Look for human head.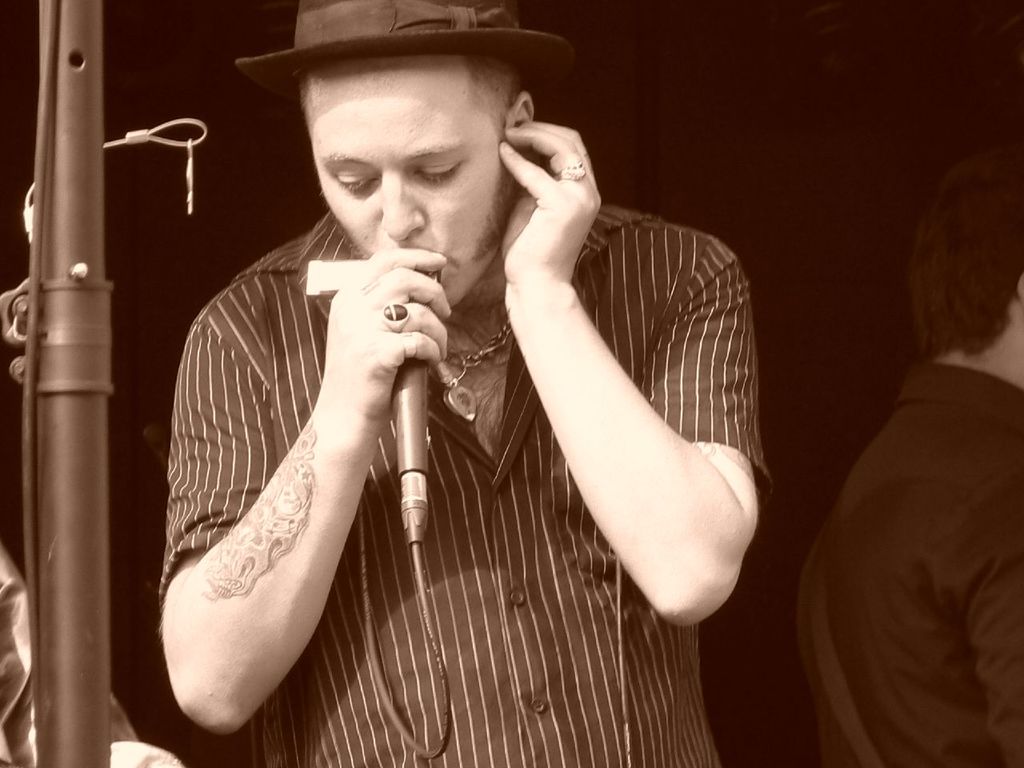
Found: 213,11,580,285.
